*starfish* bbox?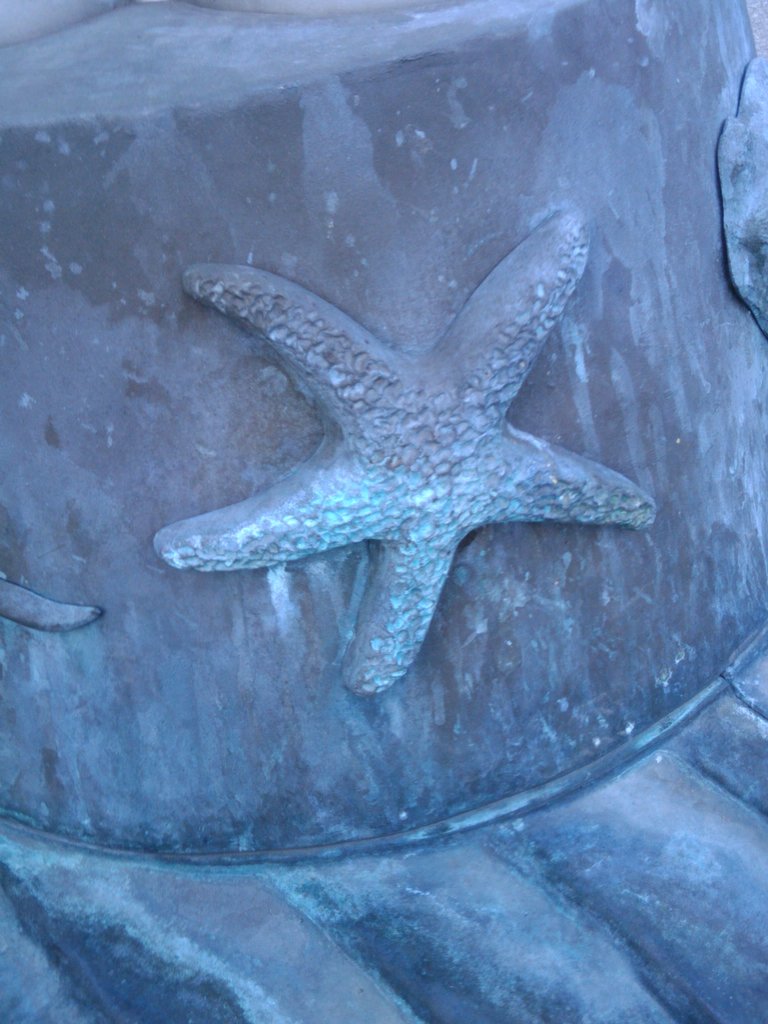
pyautogui.locateOnScreen(147, 220, 651, 701)
